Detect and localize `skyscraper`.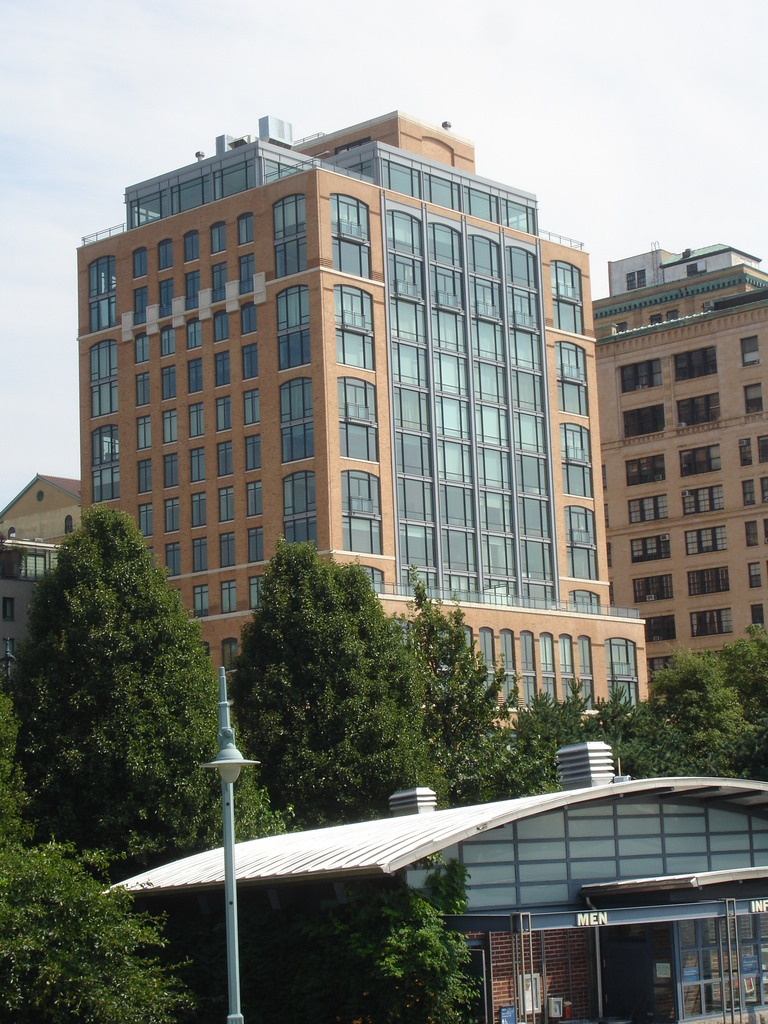
Localized at [left=0, top=461, right=85, bottom=712].
